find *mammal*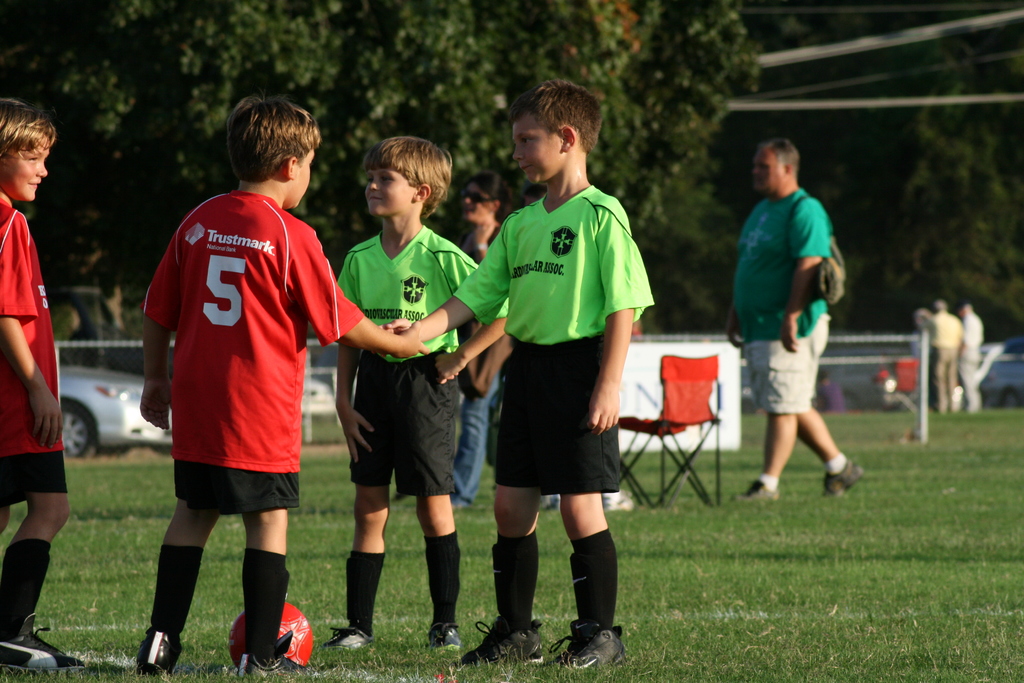
Rect(454, 164, 512, 516)
